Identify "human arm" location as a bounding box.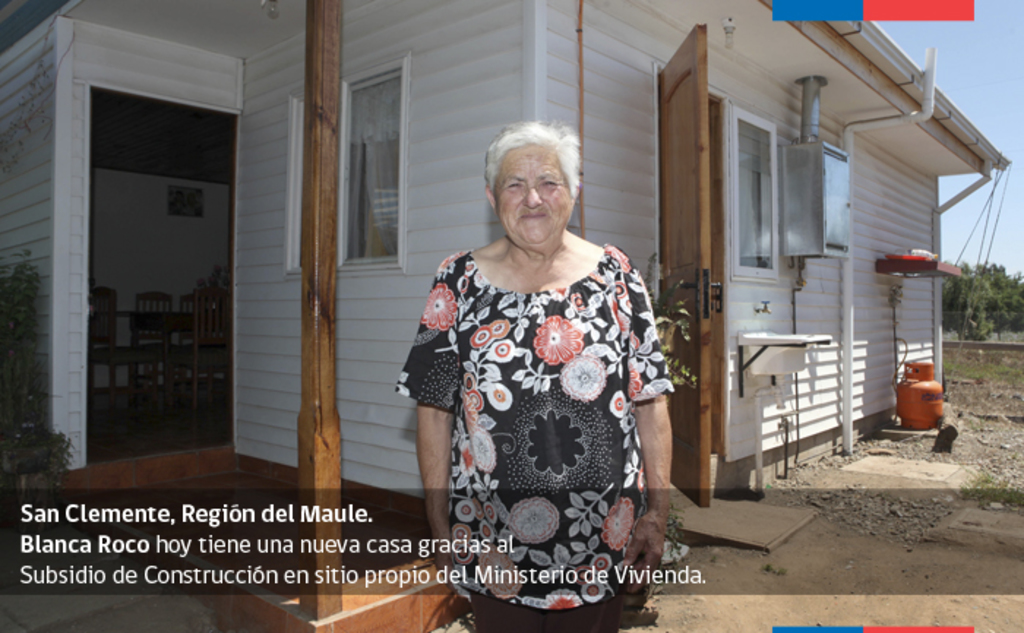
crop(413, 374, 459, 518).
